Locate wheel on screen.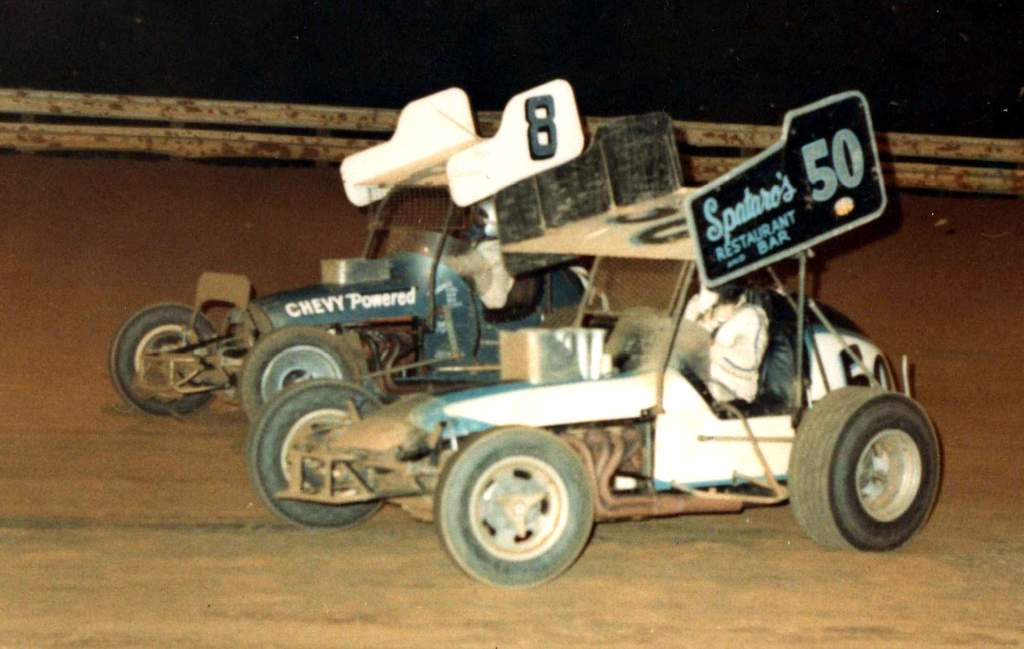
On screen at box=[257, 382, 391, 526].
